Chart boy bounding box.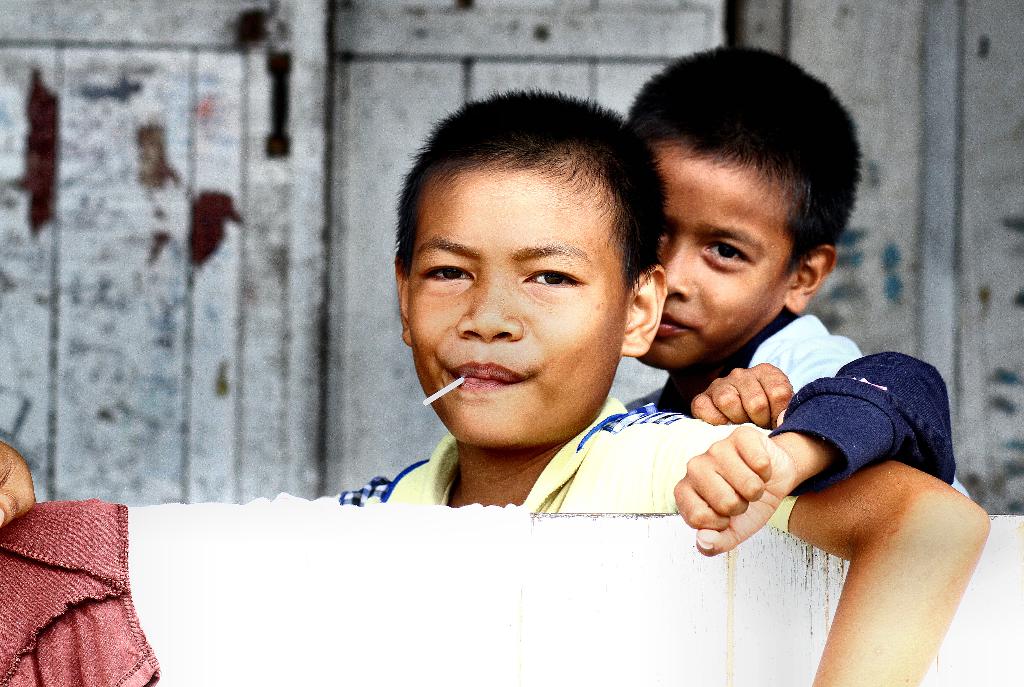
Charted: x1=613, y1=23, x2=998, y2=579.
